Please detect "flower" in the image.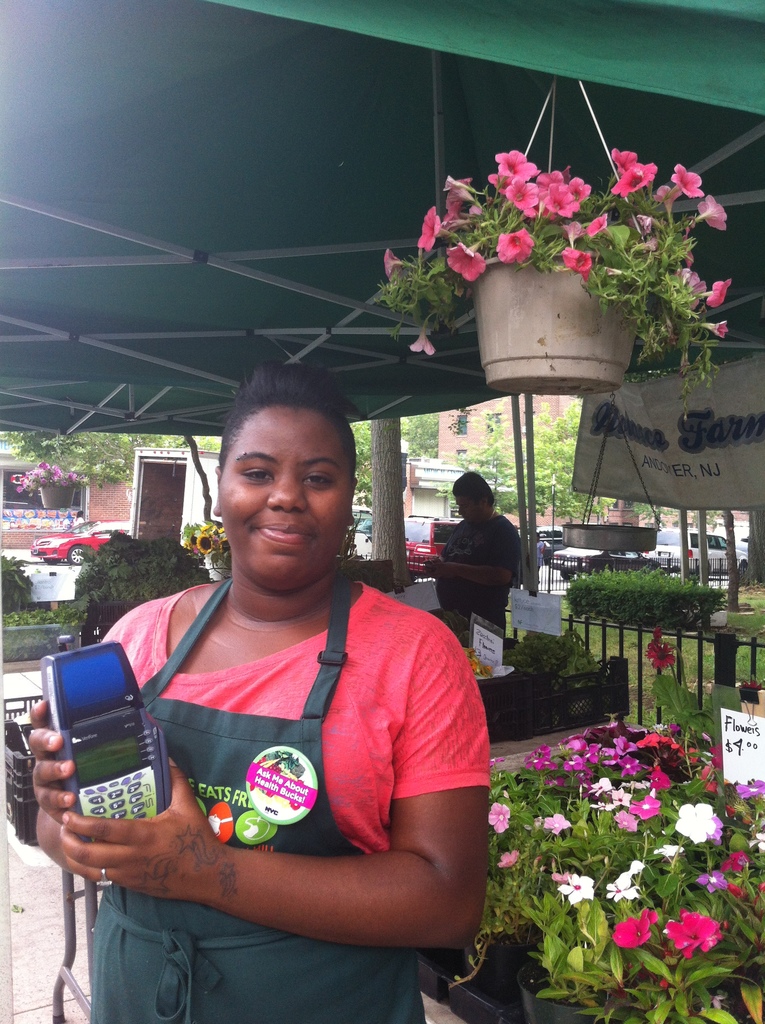
(x1=499, y1=223, x2=540, y2=265).
